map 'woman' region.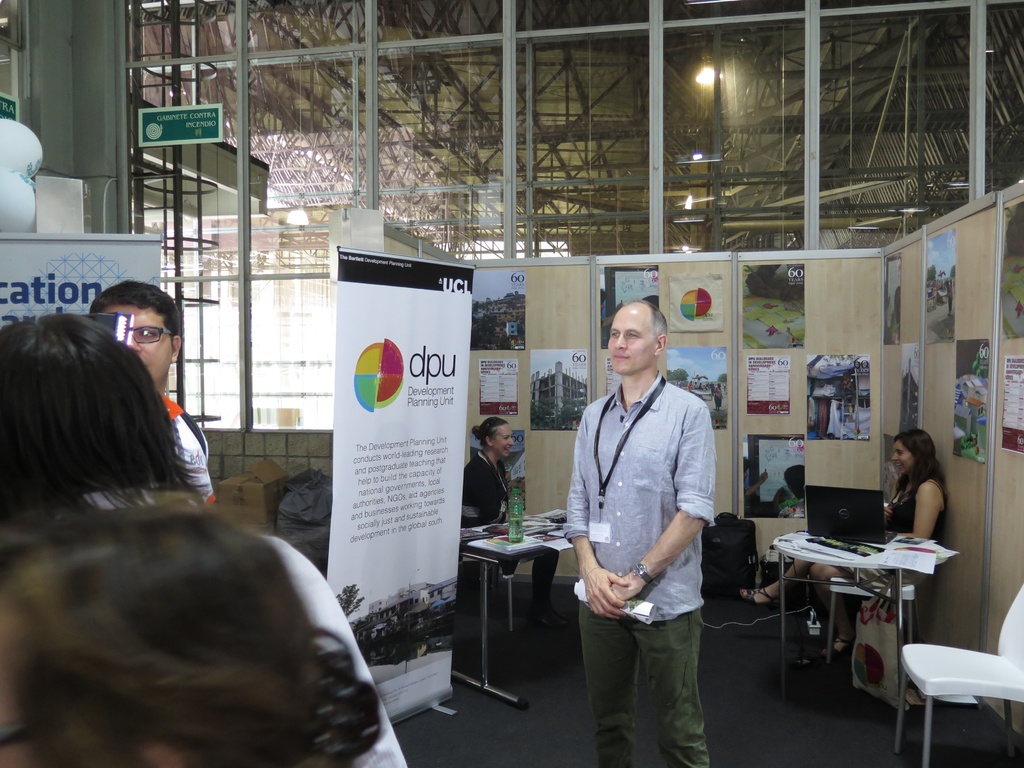
Mapped to 804,428,948,650.
